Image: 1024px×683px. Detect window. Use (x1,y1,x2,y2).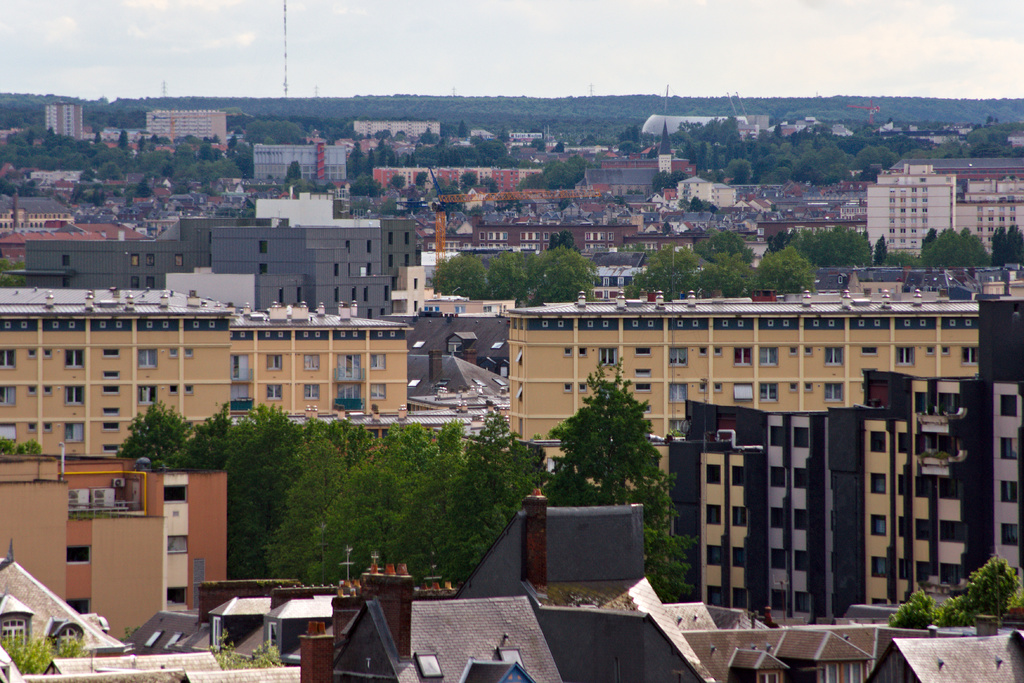
(825,382,845,404).
